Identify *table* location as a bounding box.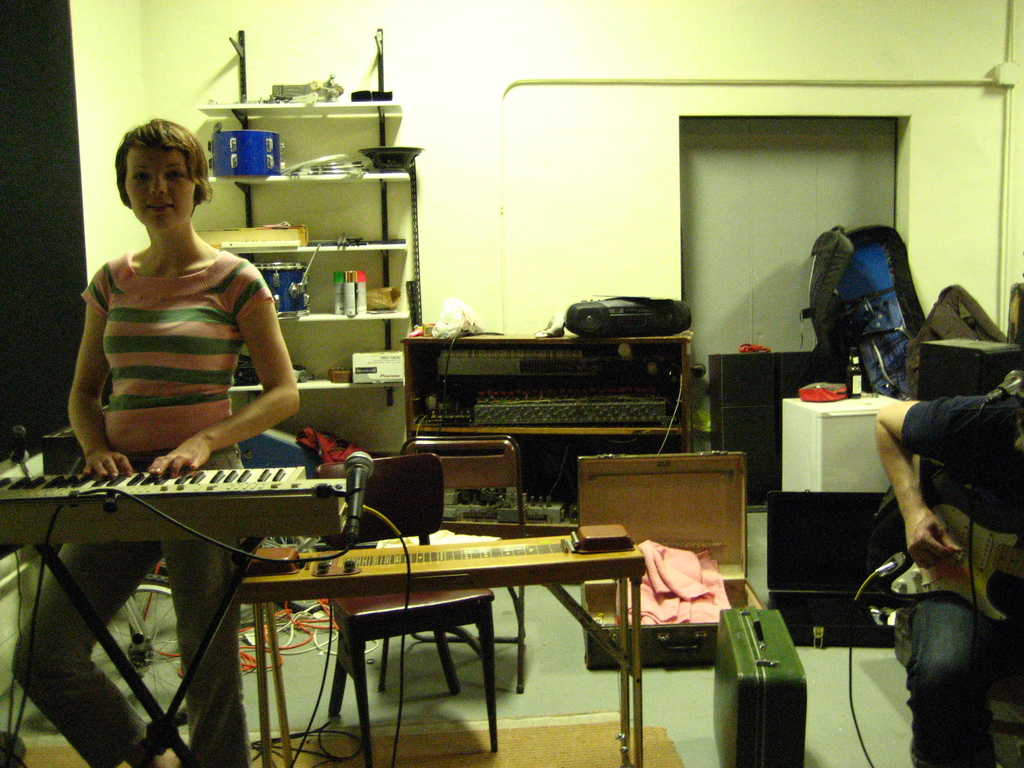
Rect(231, 526, 641, 765).
